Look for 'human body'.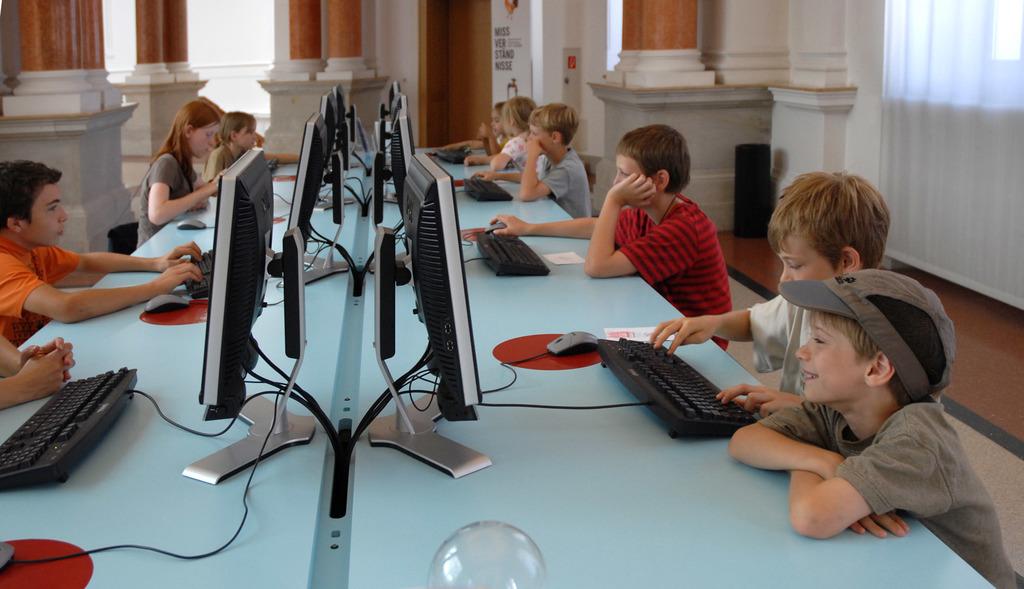
Found: <bbox>461, 134, 539, 168</bbox>.
